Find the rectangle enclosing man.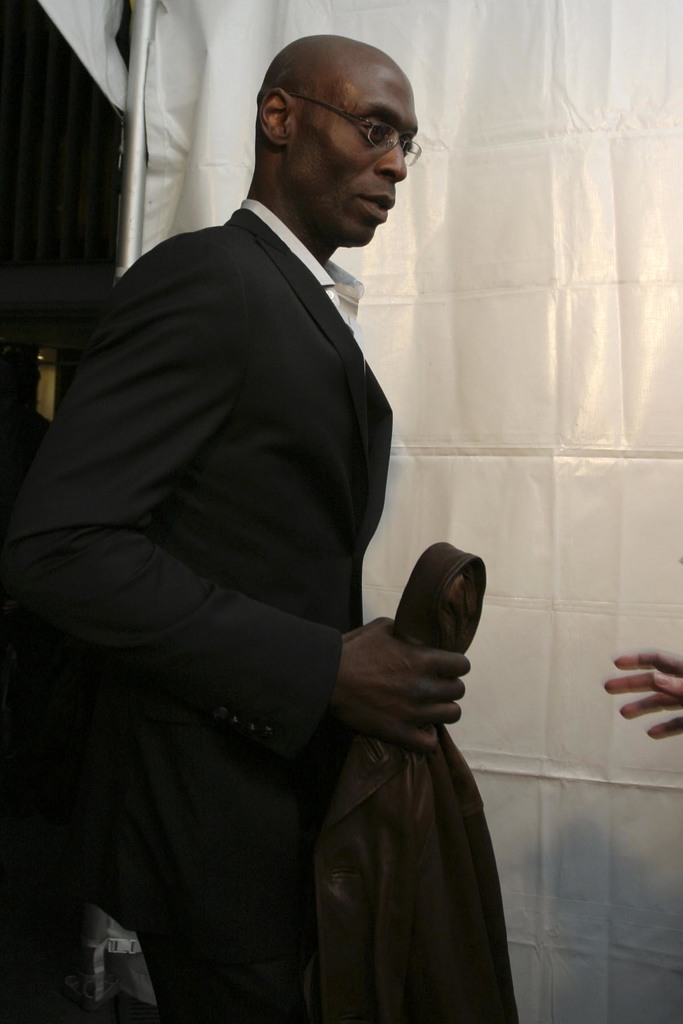
49/53/448/892.
